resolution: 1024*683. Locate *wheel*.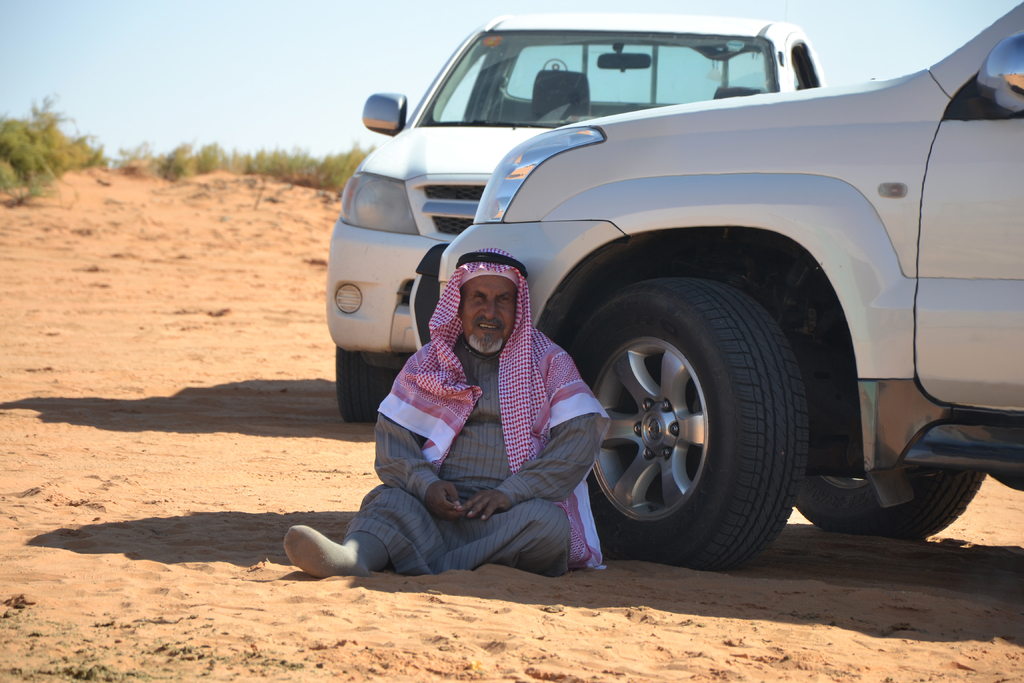
bbox(589, 289, 788, 557).
